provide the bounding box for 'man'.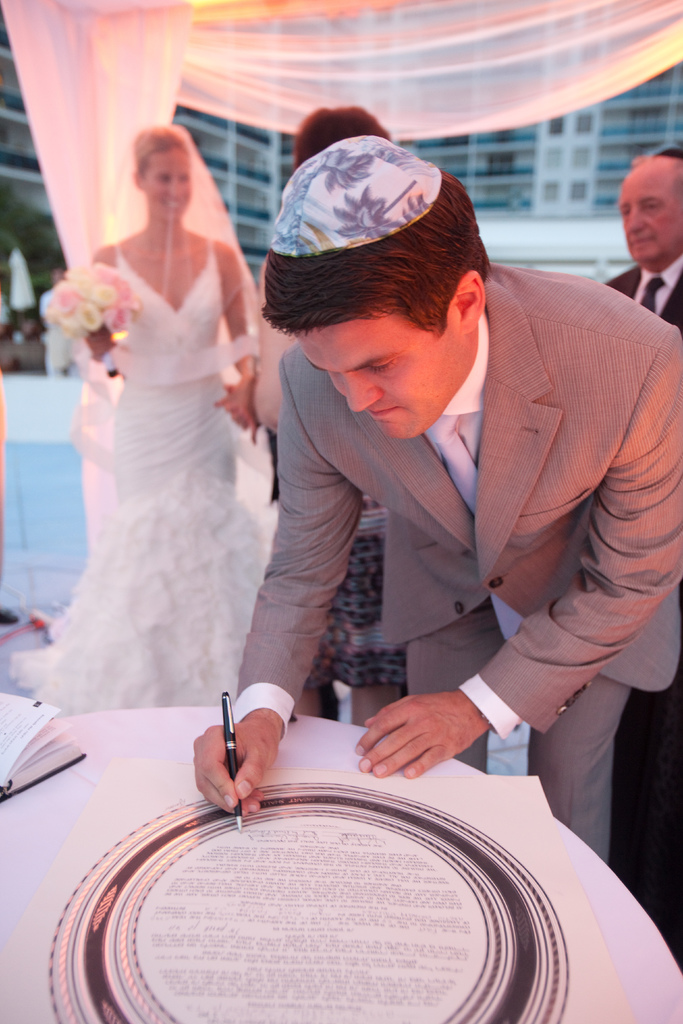
(x1=604, y1=153, x2=682, y2=361).
